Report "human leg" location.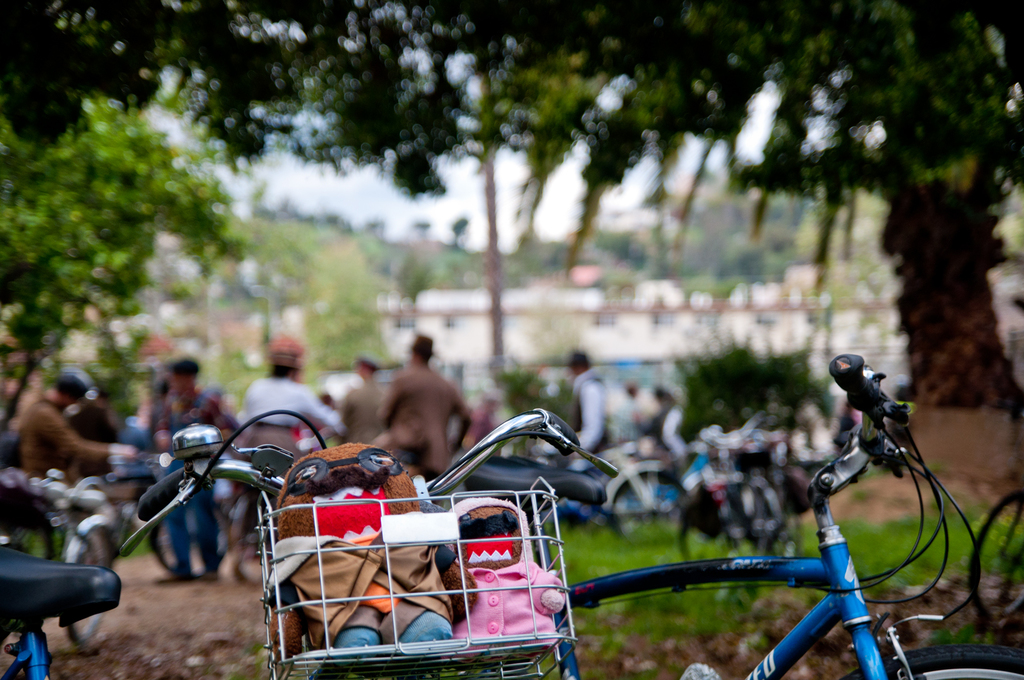
Report: detection(148, 460, 194, 585).
